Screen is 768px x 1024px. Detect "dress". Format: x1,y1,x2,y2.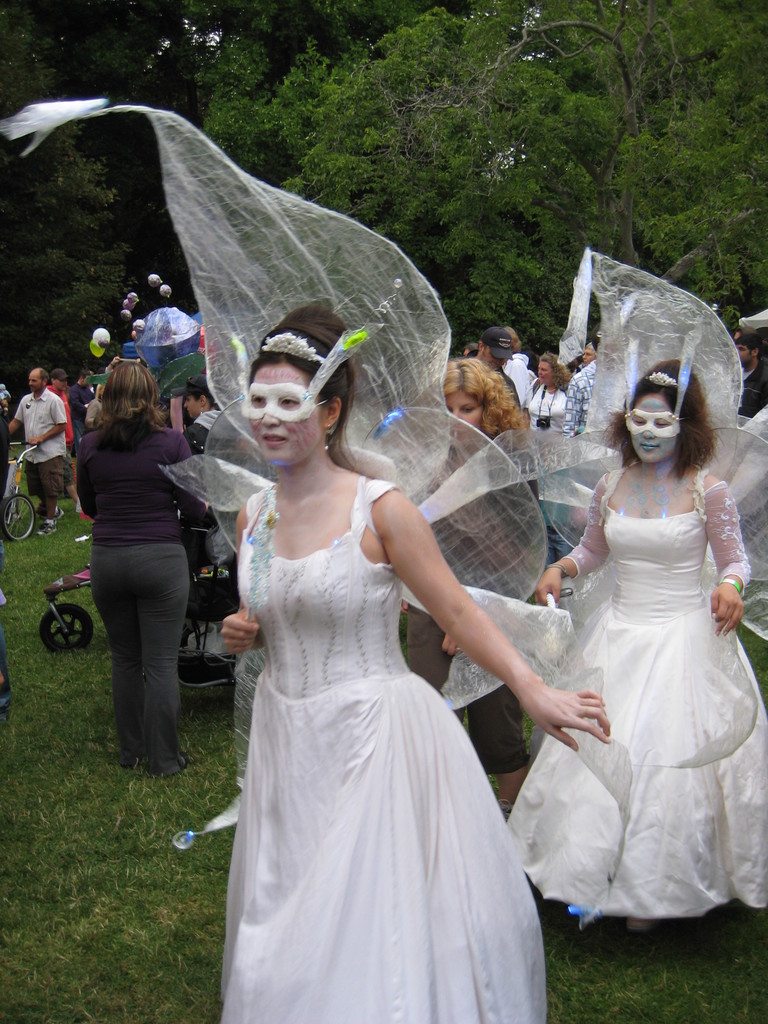
506,466,767,917.
